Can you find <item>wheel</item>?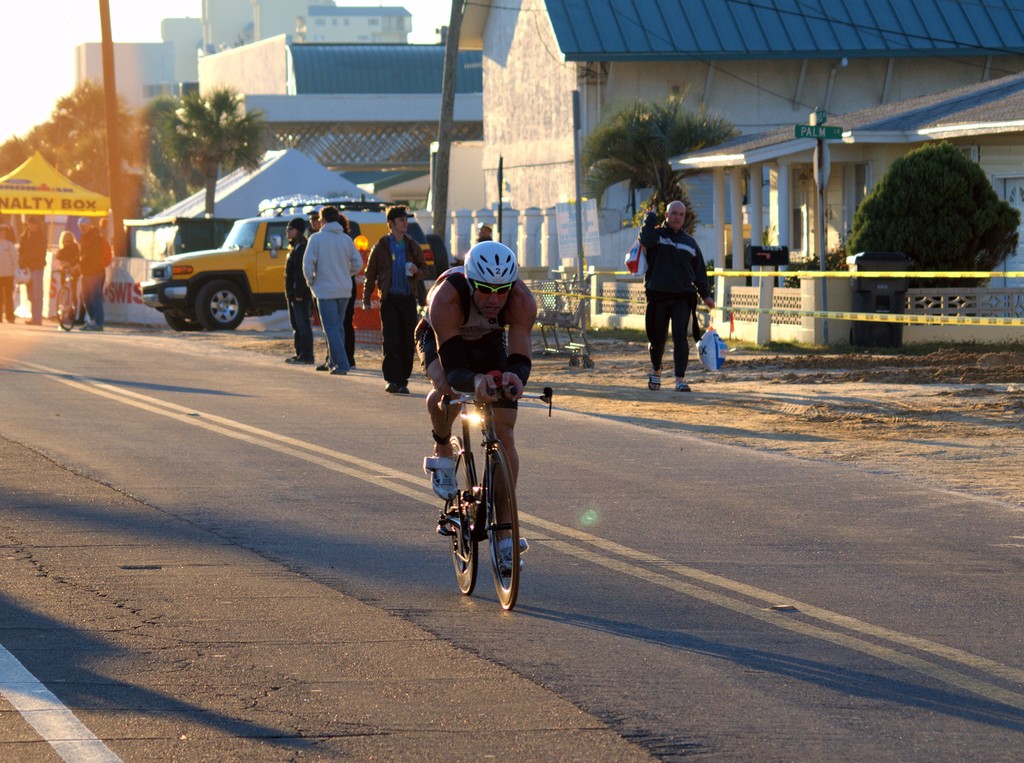
Yes, bounding box: left=164, top=313, right=198, bottom=332.
